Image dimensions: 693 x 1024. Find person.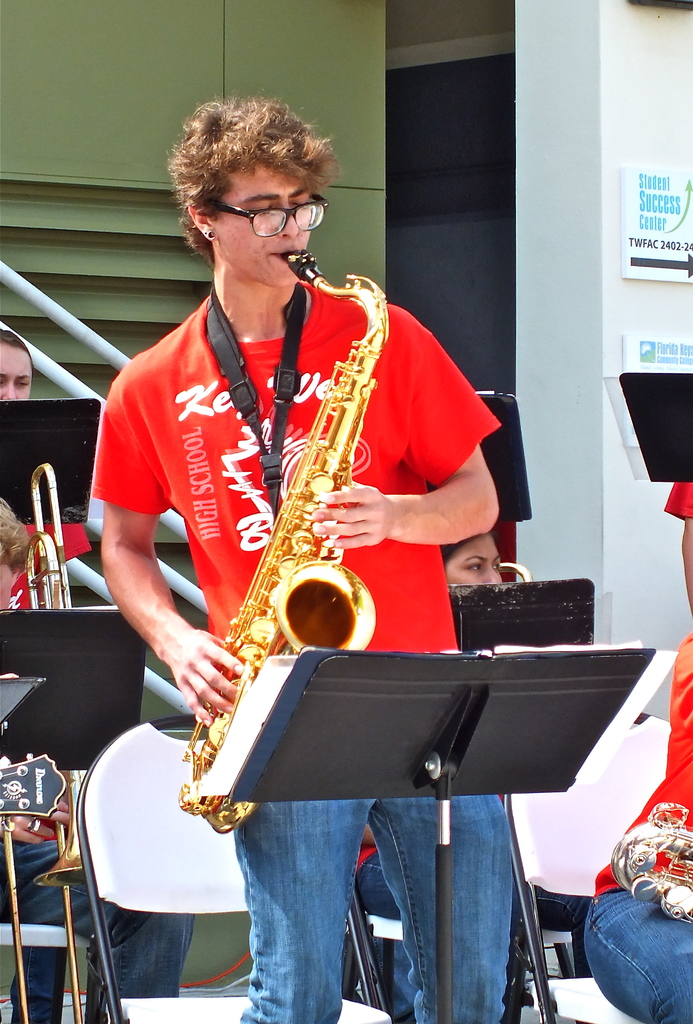
<region>0, 496, 192, 1023</region>.
